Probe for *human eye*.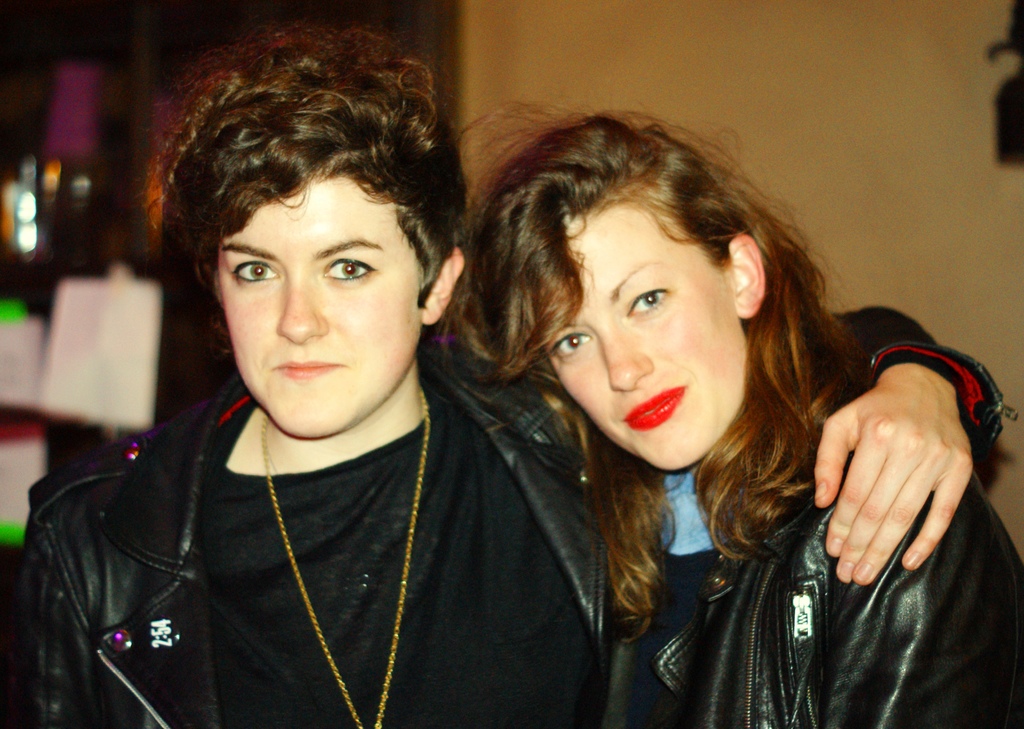
Probe result: Rect(322, 254, 380, 281).
